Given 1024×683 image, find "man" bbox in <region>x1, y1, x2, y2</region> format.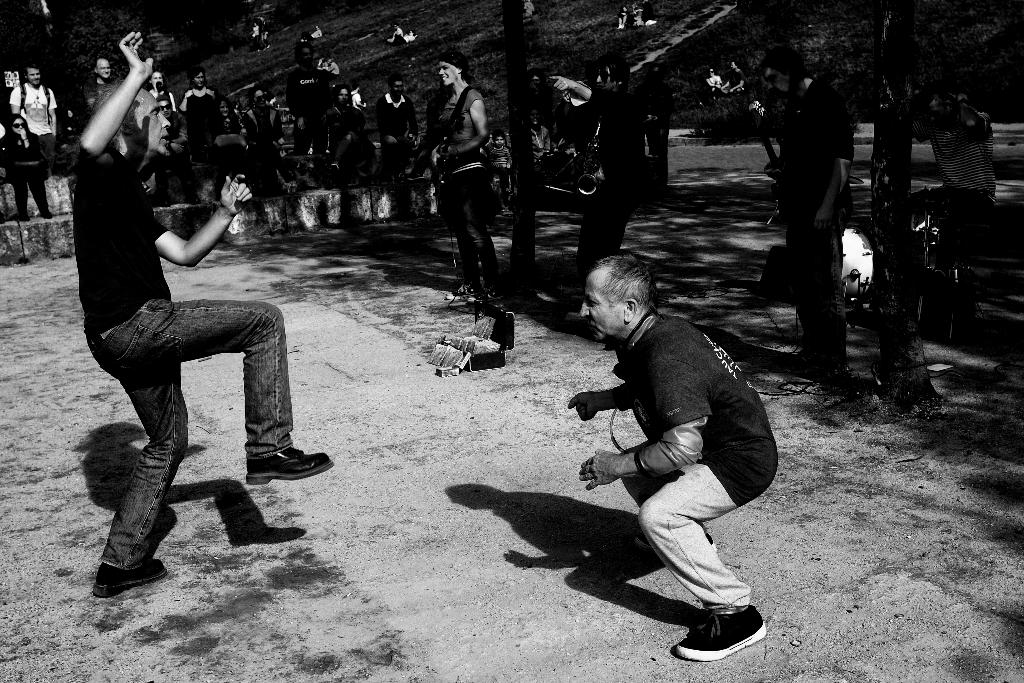
<region>545, 51, 646, 297</region>.
